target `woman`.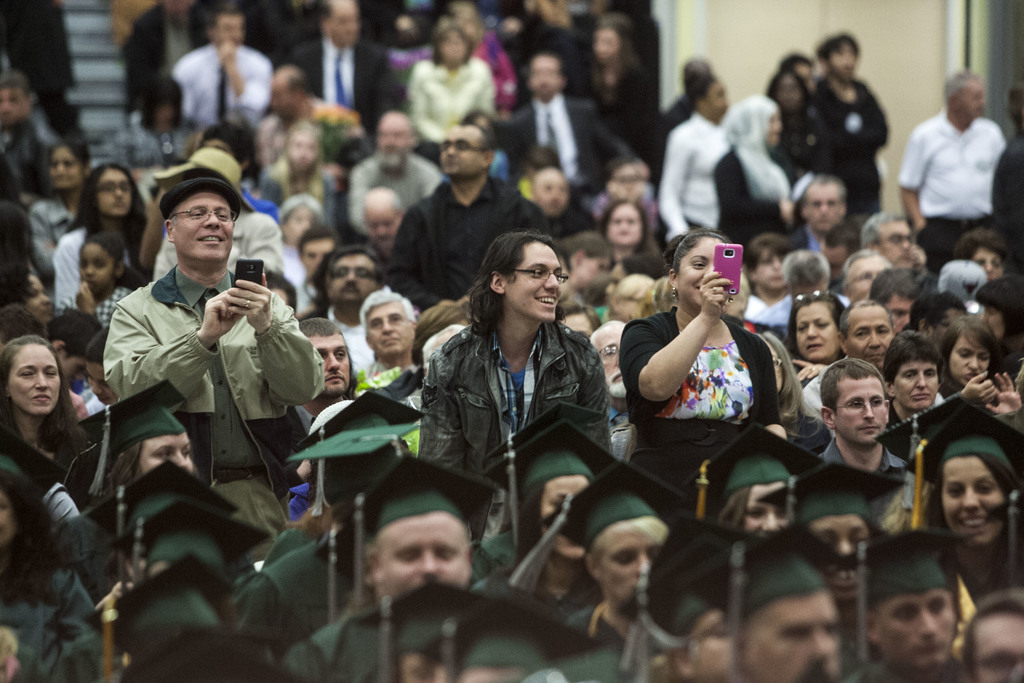
Target region: 758:460:911:664.
